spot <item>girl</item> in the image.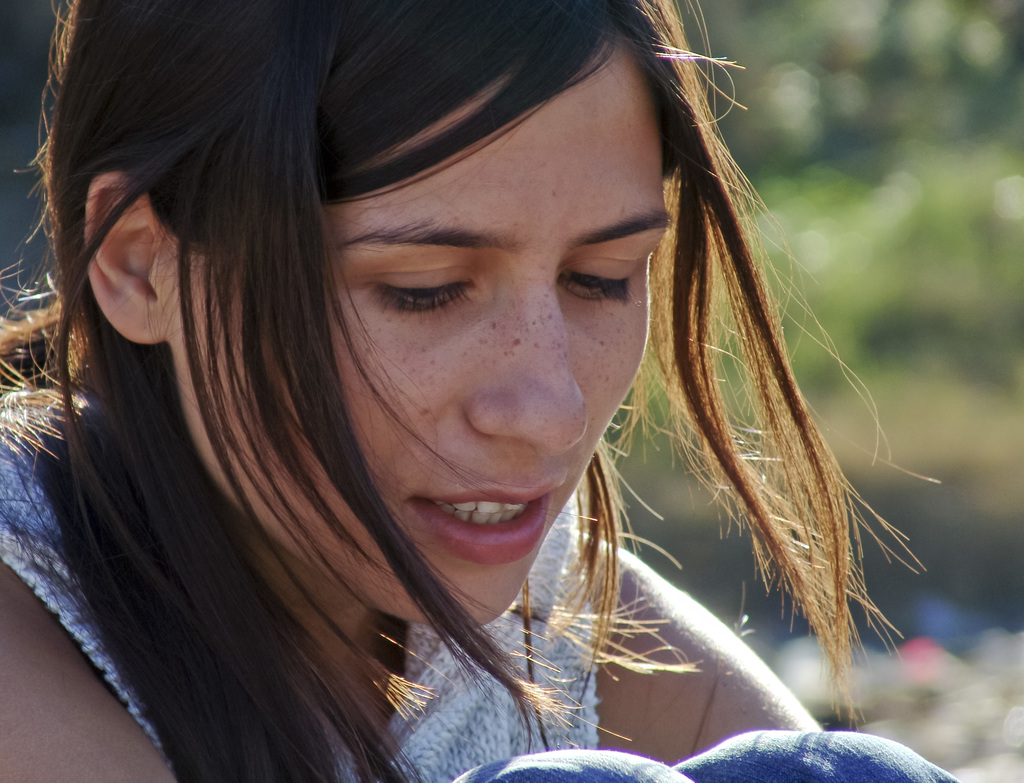
<item>girl</item> found at bbox(0, 0, 962, 782).
